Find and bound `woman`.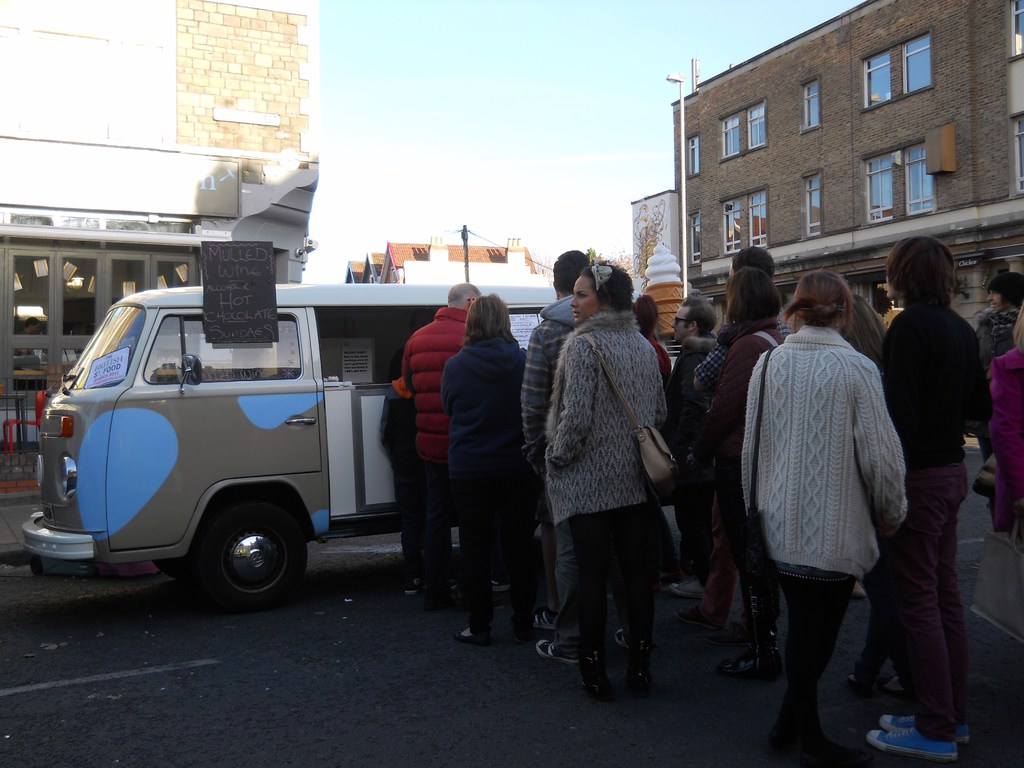
Bound: (x1=695, y1=262, x2=784, y2=671).
